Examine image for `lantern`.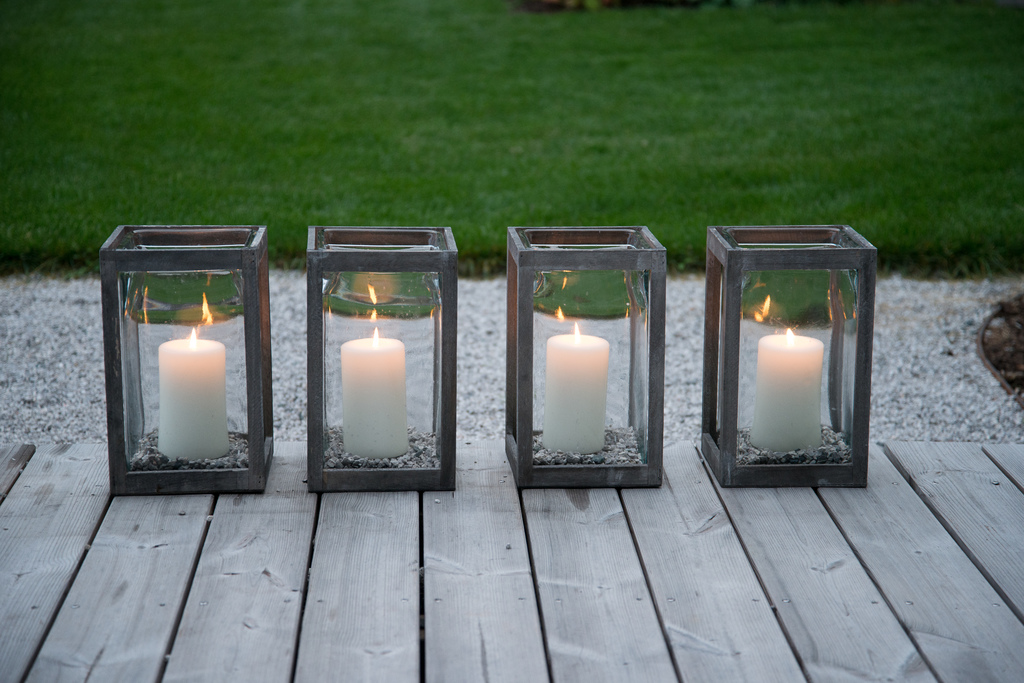
Examination result: [left=702, top=202, right=886, bottom=494].
